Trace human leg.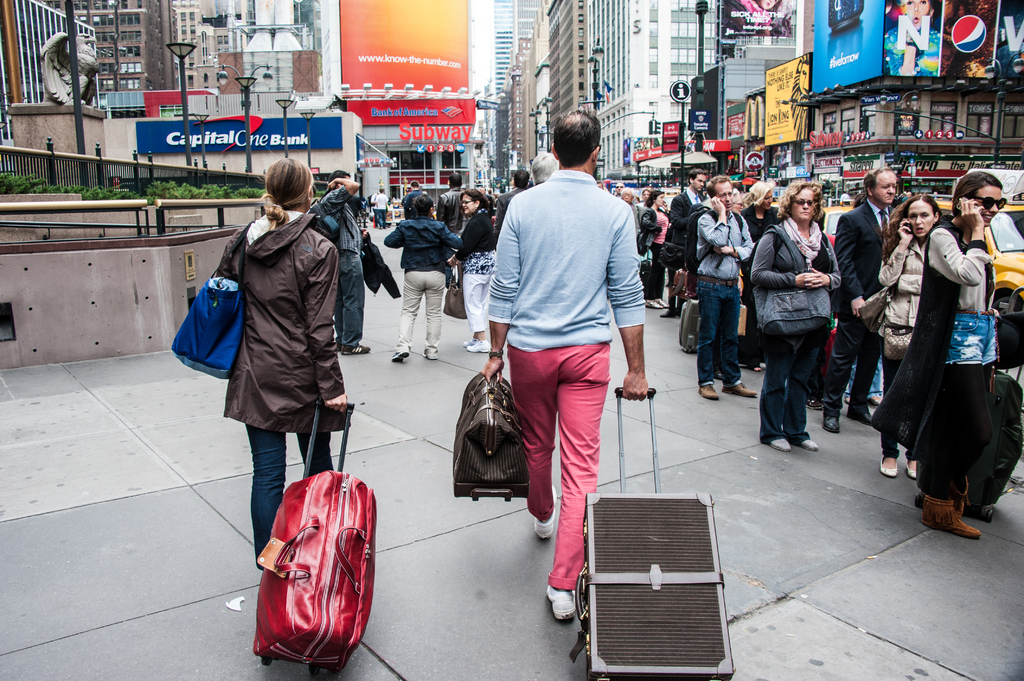
Traced to select_region(504, 330, 557, 540).
